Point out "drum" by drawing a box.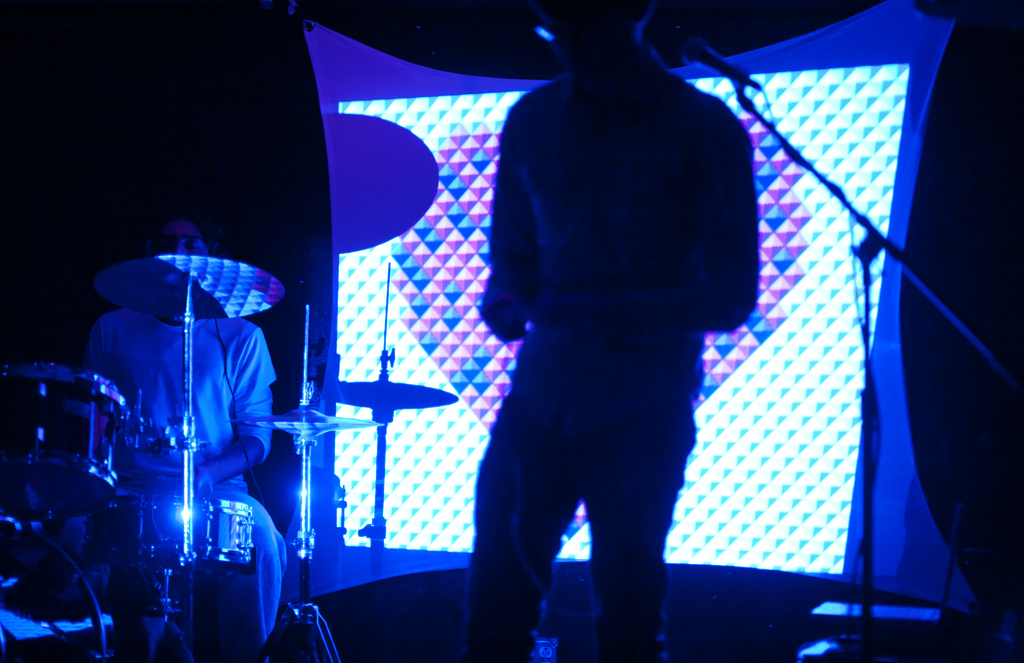
box=[122, 491, 254, 564].
